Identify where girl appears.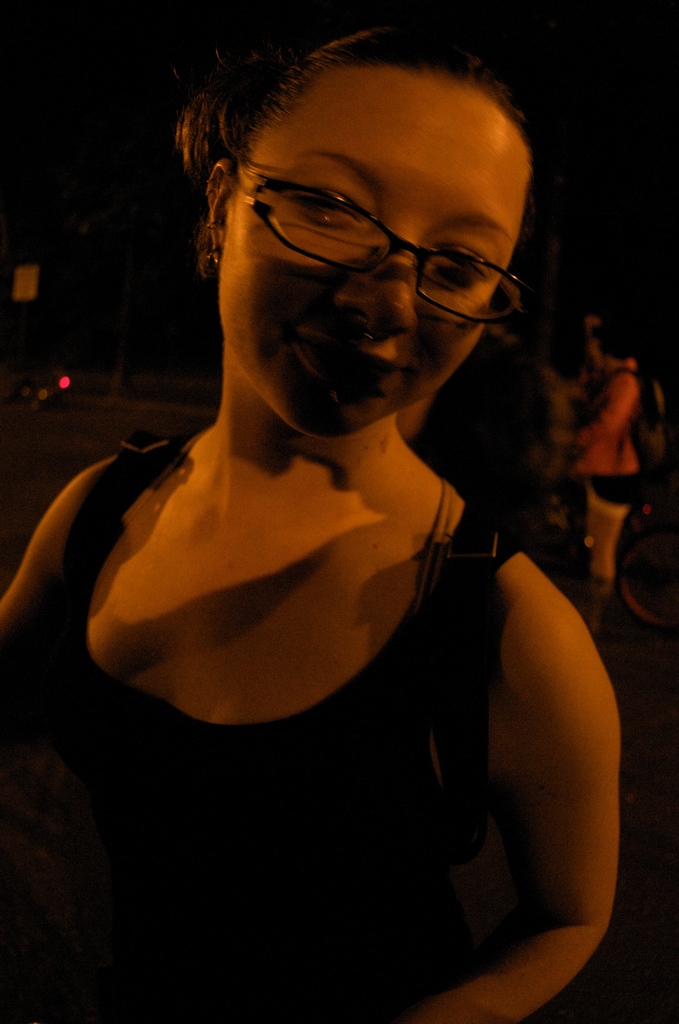
Appears at <box>560,328,648,633</box>.
